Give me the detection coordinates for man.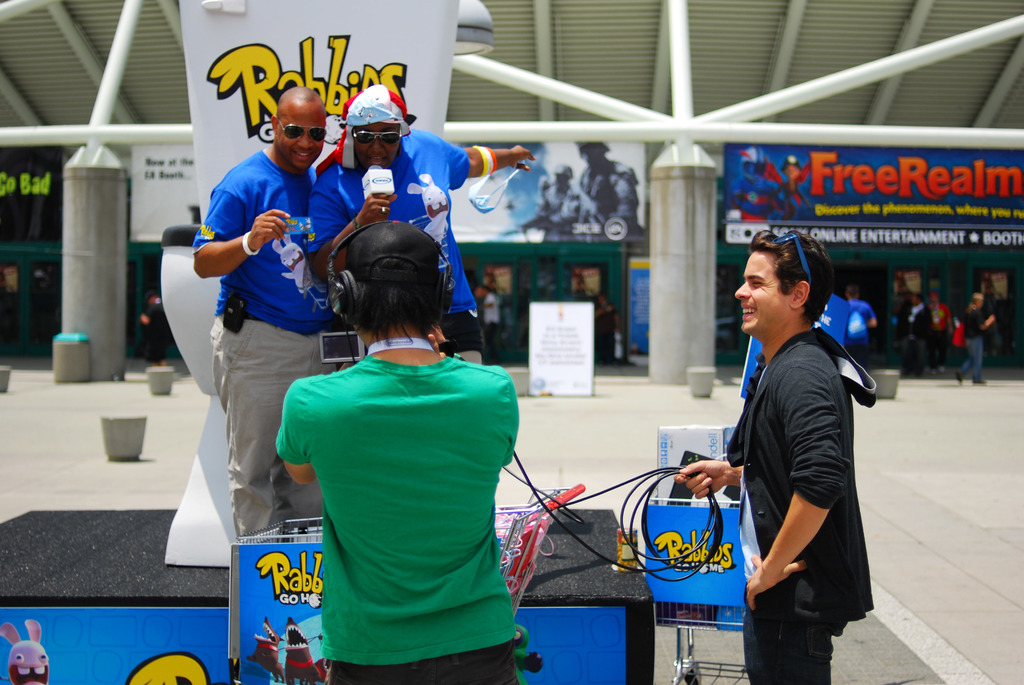
923/290/953/371.
